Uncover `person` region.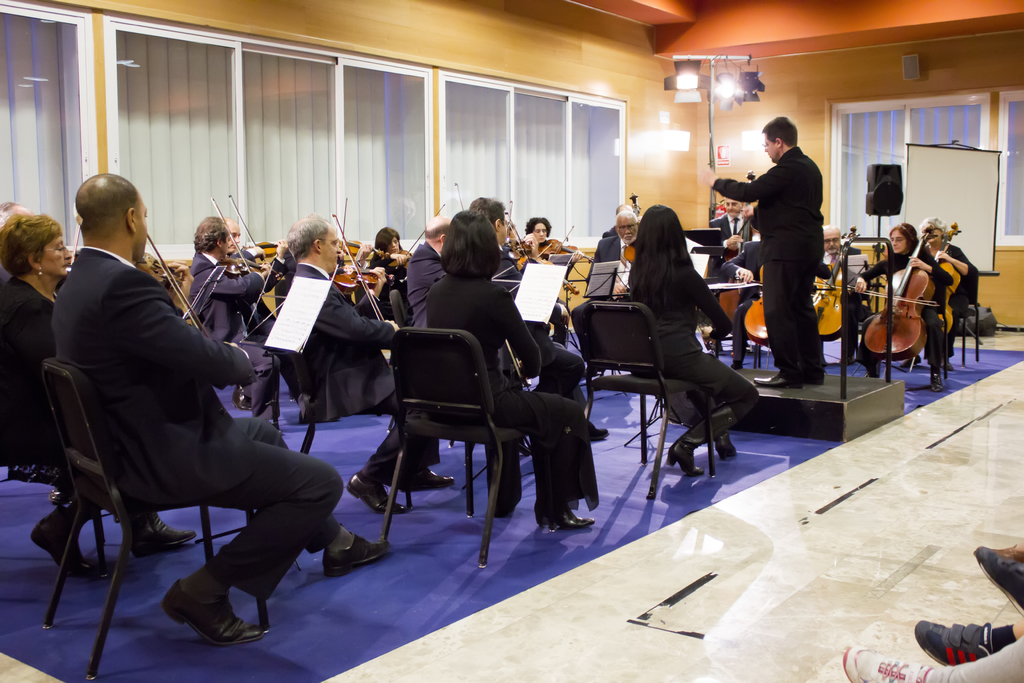
Uncovered: <region>990, 536, 1023, 559</region>.
